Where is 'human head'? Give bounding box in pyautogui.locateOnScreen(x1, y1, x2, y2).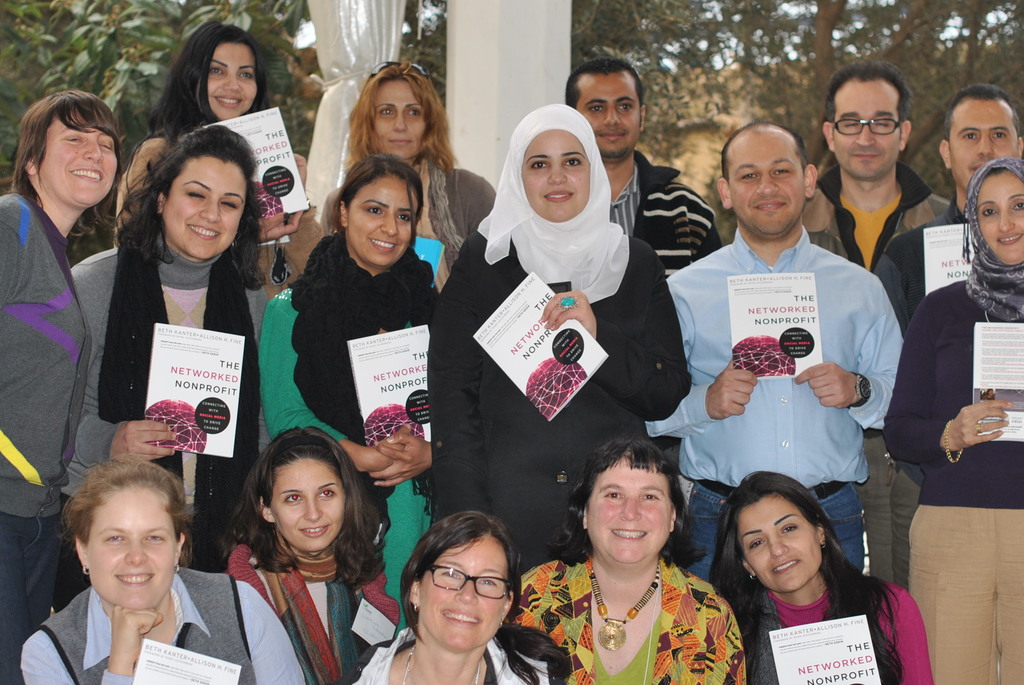
pyautogui.locateOnScreen(504, 104, 604, 223).
